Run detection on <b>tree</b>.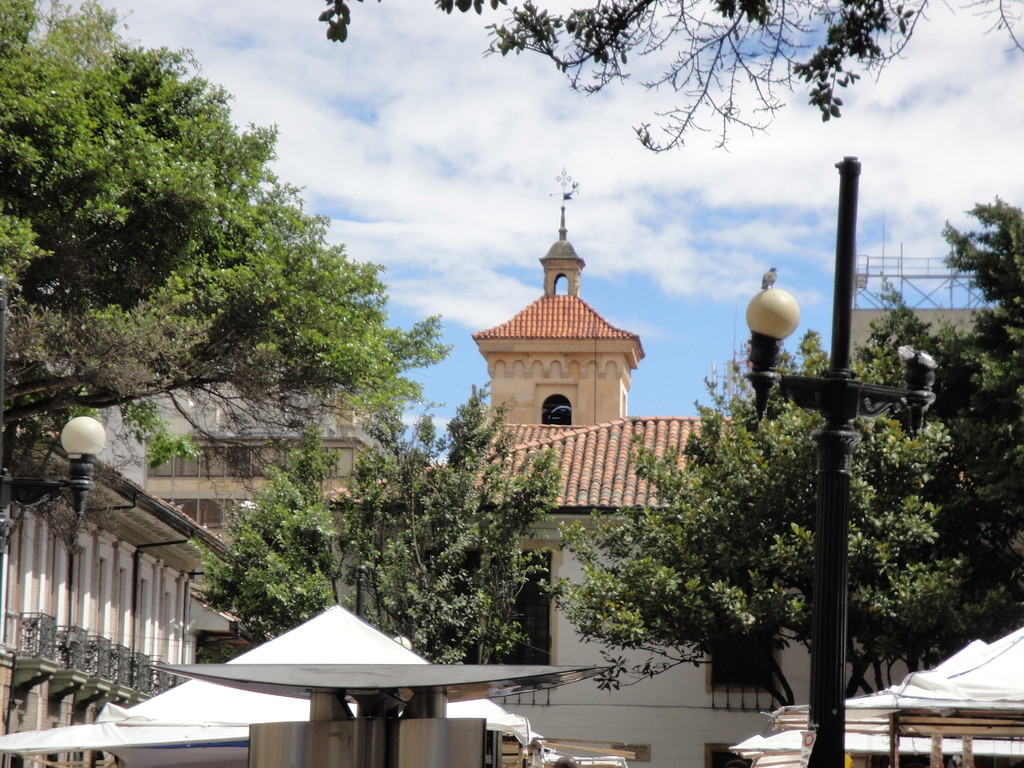
Result: Rect(199, 417, 354, 657).
